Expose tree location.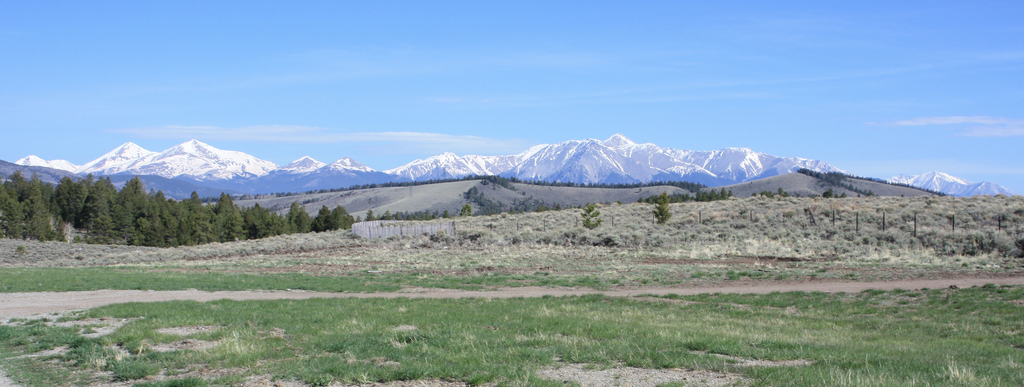
Exposed at BBox(653, 196, 675, 225).
